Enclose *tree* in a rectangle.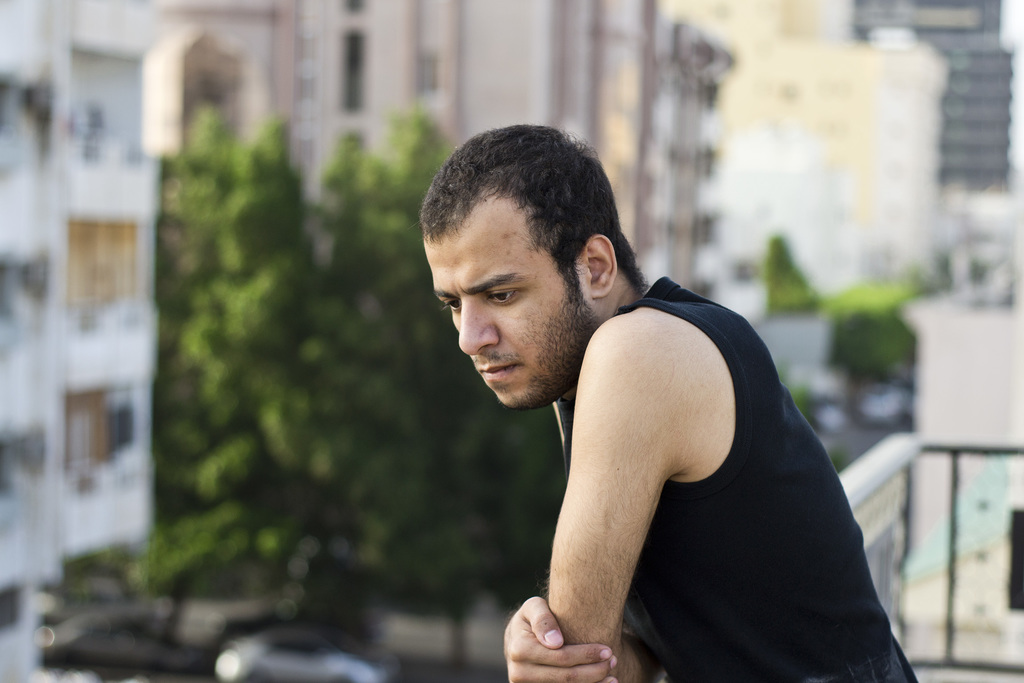
x1=293 y1=104 x2=566 y2=663.
